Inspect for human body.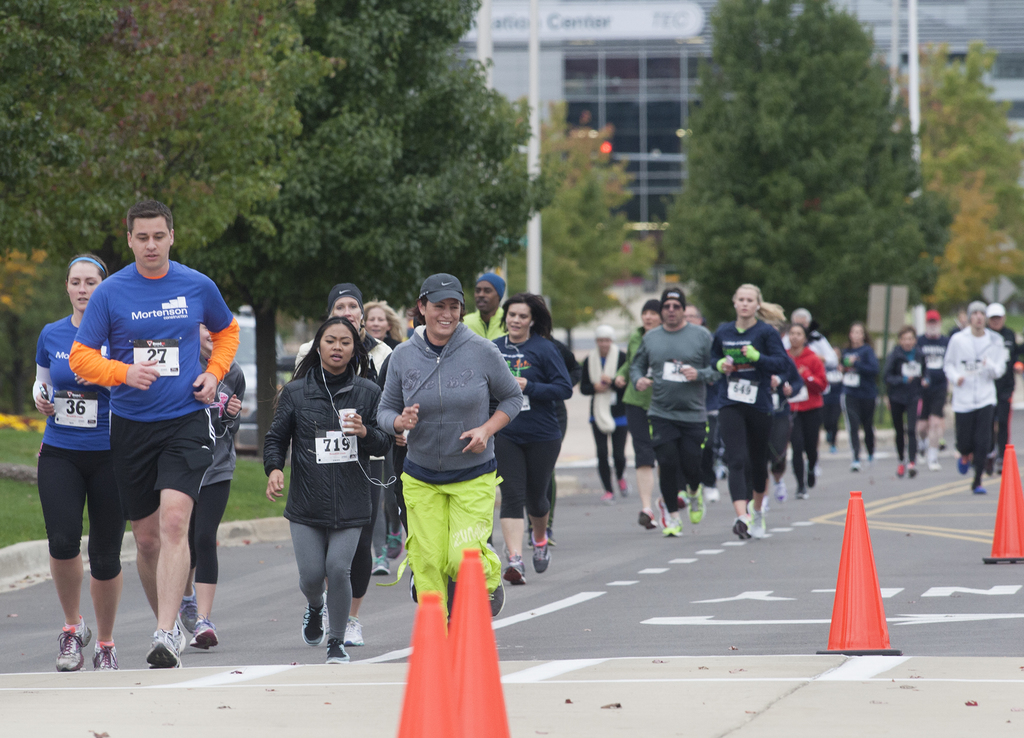
Inspection: bbox=(719, 321, 788, 534).
